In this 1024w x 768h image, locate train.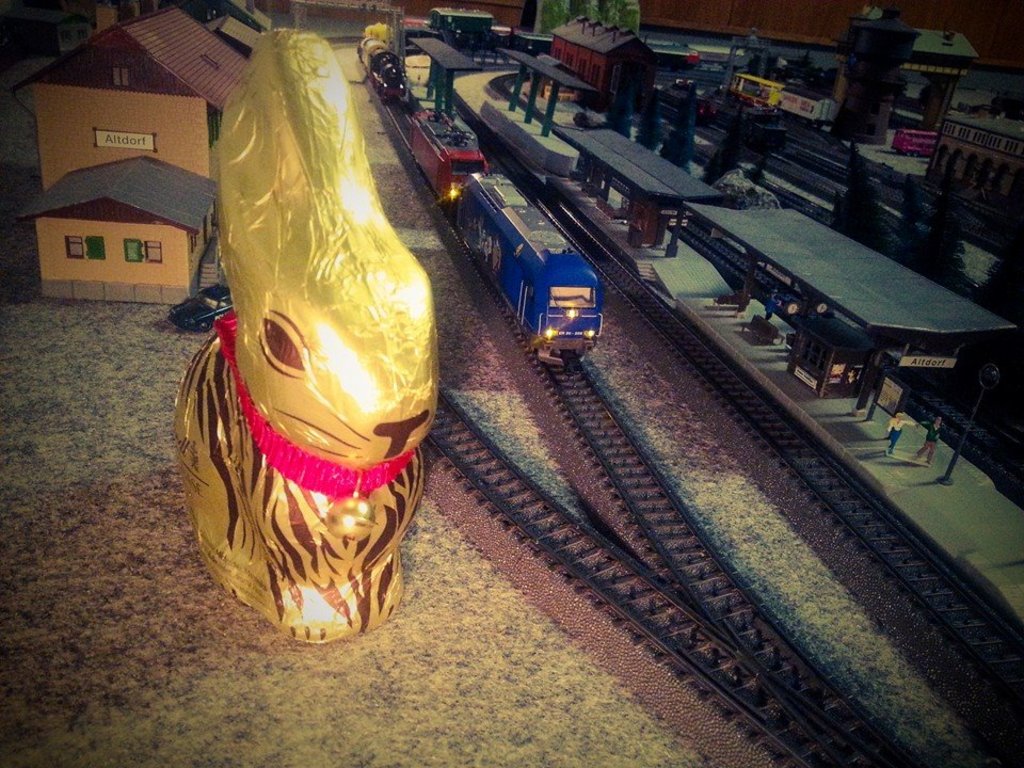
Bounding box: region(406, 108, 607, 370).
